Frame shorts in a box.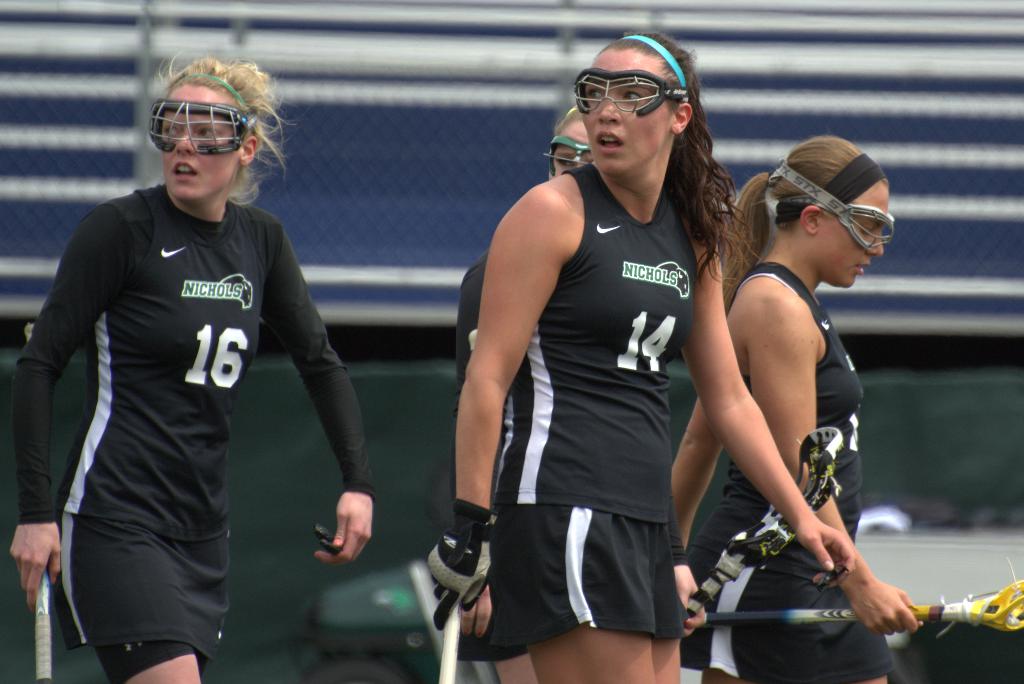
locate(685, 571, 902, 683).
